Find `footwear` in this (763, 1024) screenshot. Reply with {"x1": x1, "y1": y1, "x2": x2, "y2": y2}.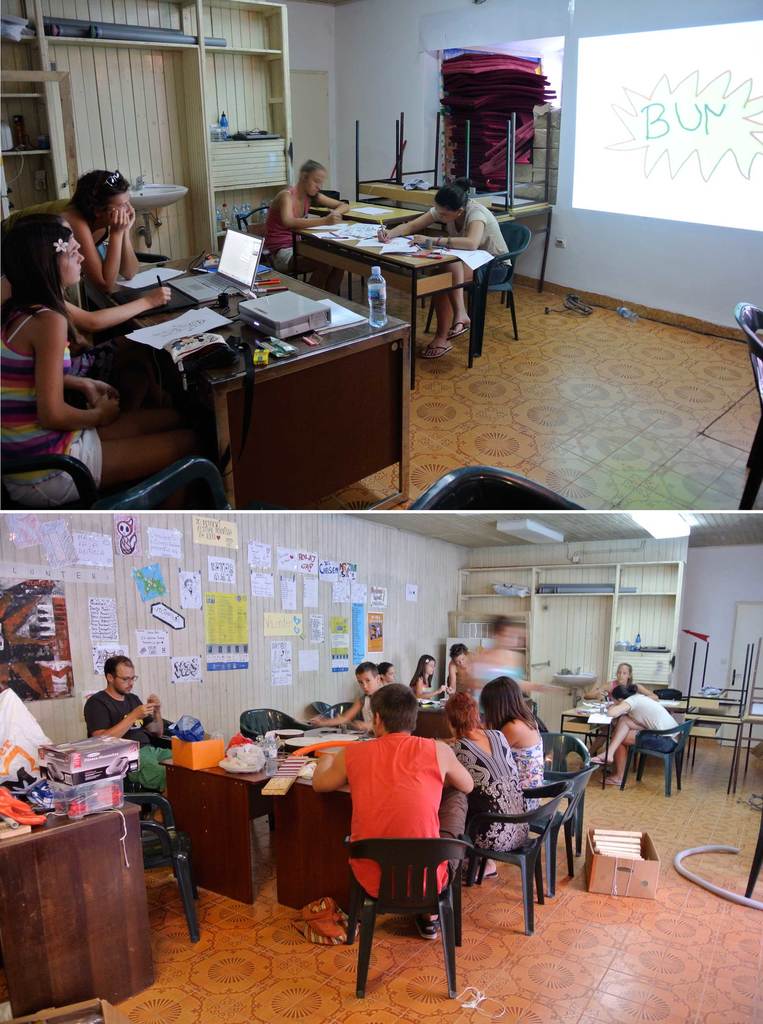
{"x1": 593, "y1": 754, "x2": 610, "y2": 766}.
